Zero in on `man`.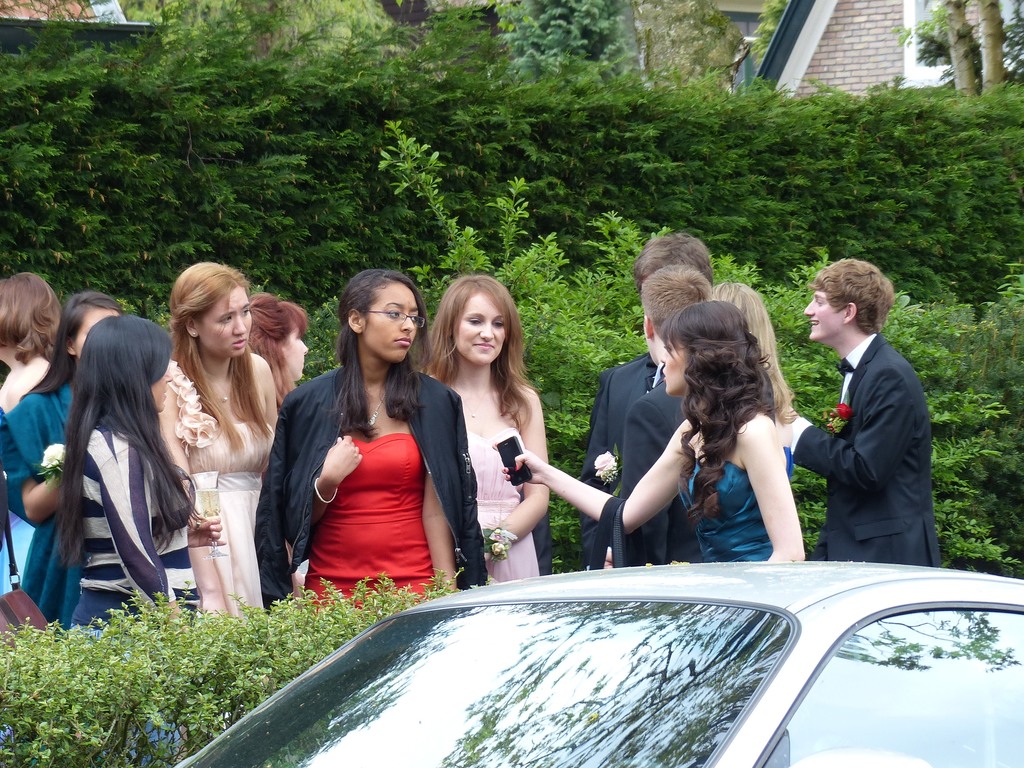
Zeroed in: bbox=(580, 261, 714, 569).
